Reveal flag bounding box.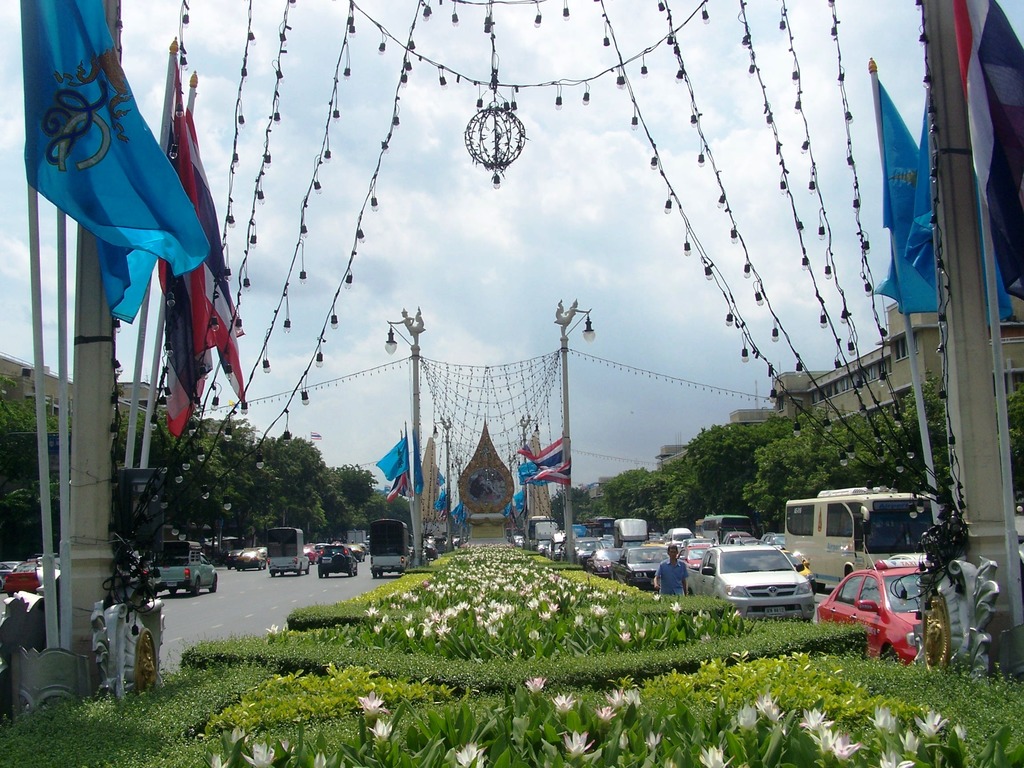
Revealed: [376,437,412,482].
